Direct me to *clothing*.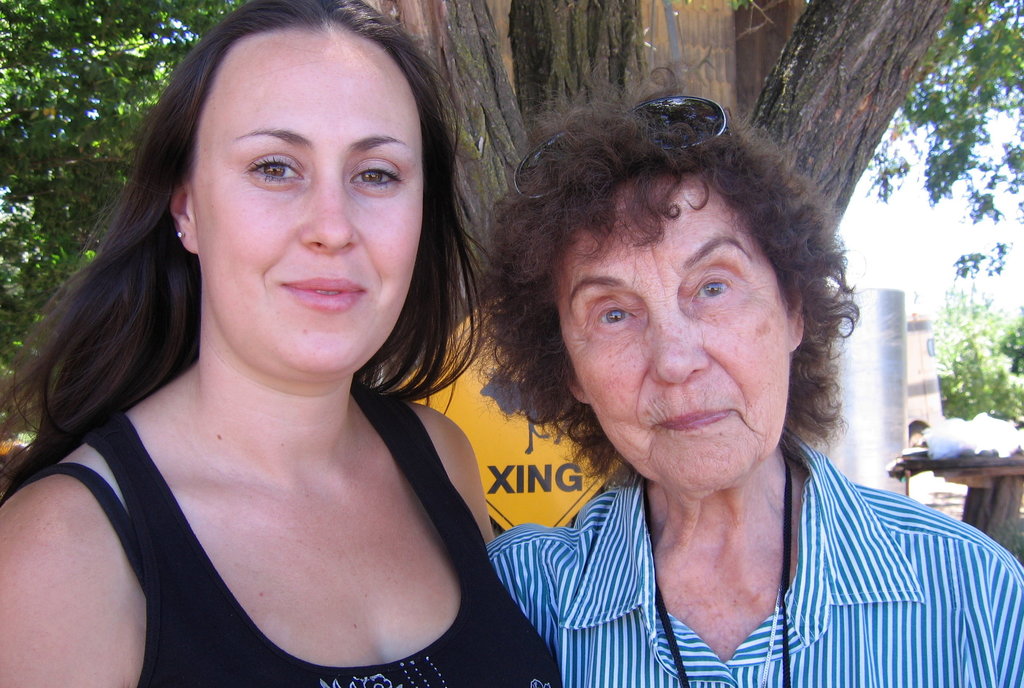
Direction: select_region(451, 412, 1005, 682).
